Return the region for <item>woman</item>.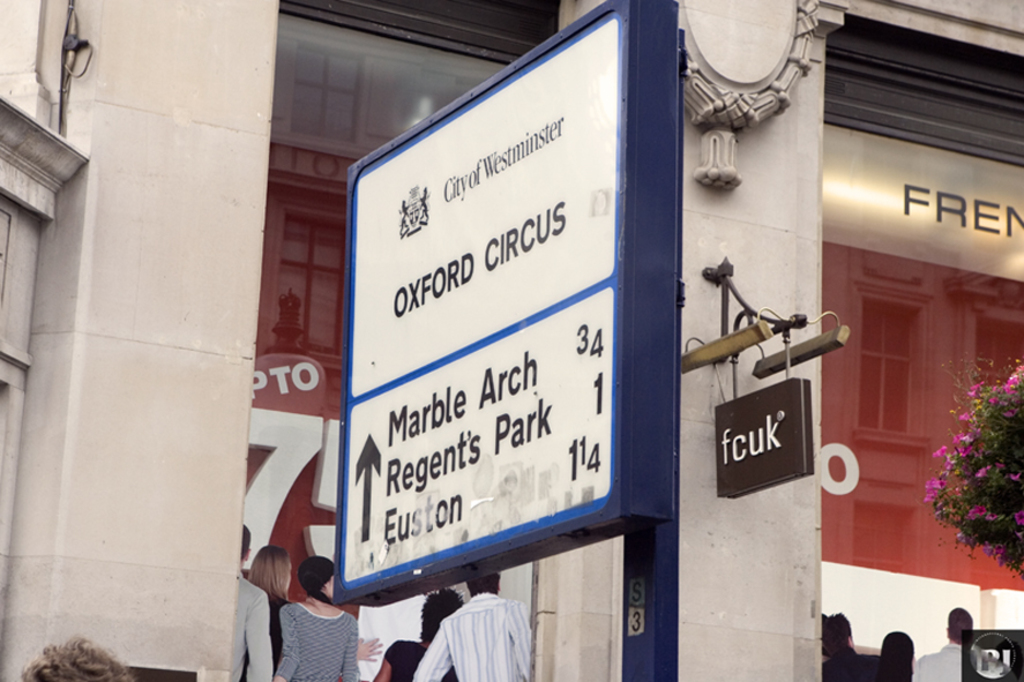
x1=365, y1=587, x2=469, y2=681.
